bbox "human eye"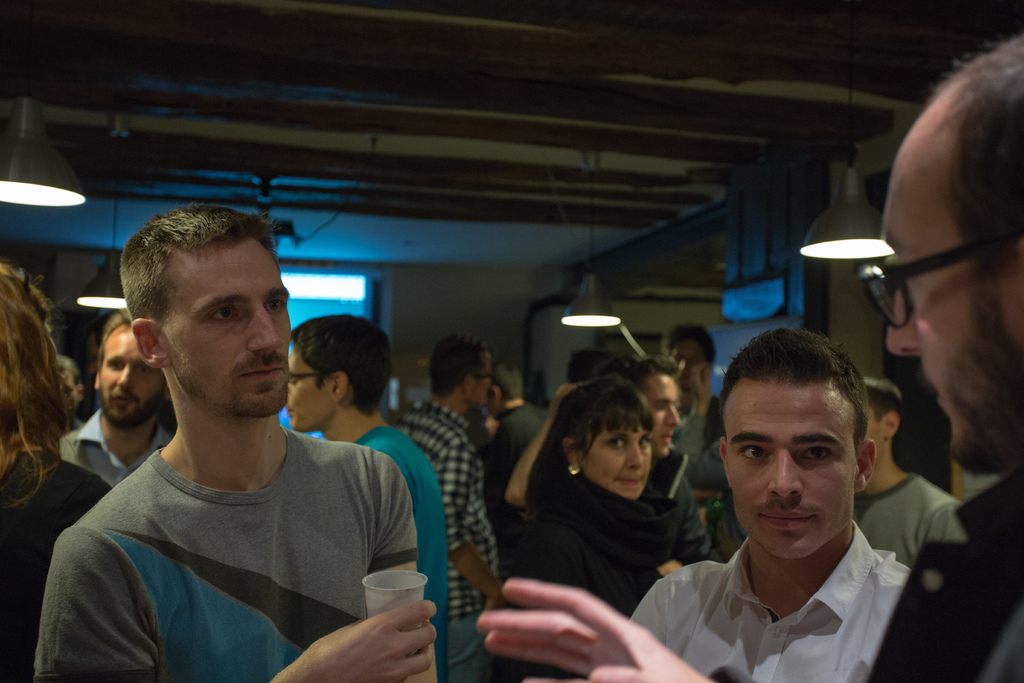
[270,293,291,313]
